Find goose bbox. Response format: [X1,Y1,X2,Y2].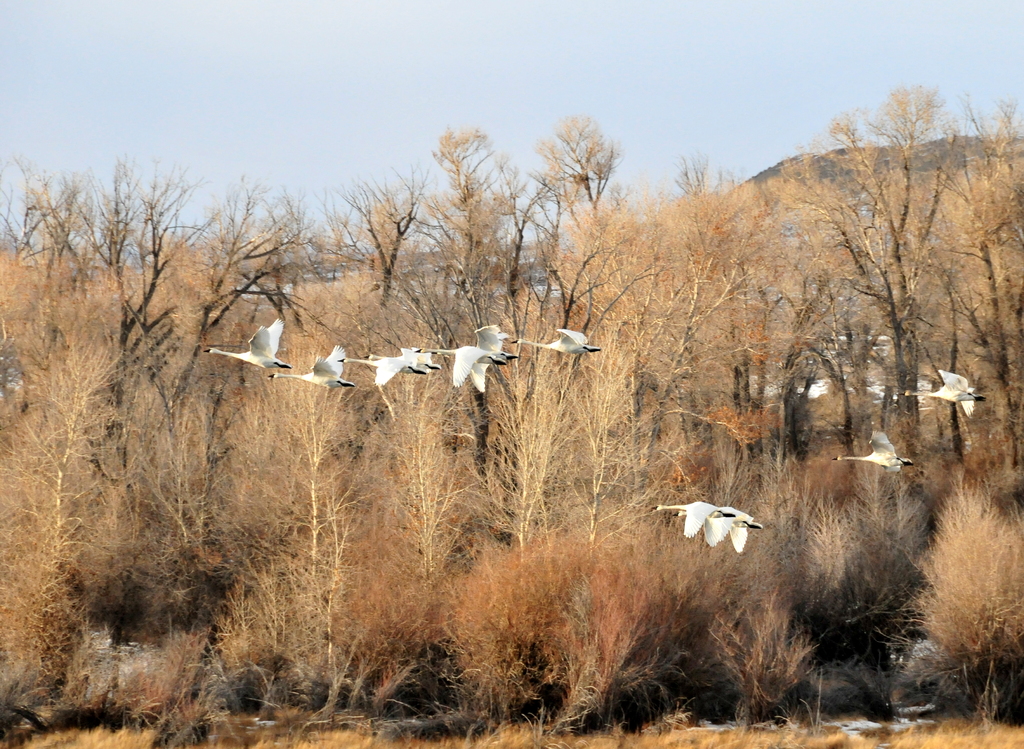
[474,325,519,393].
